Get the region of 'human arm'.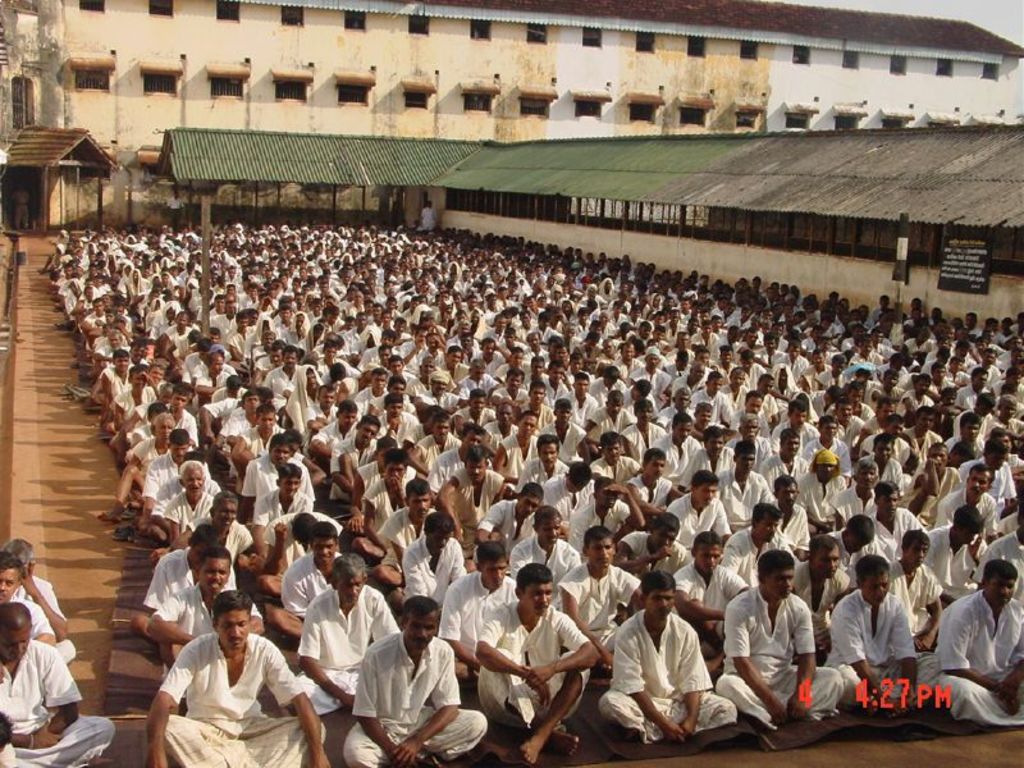
x1=721 y1=564 x2=751 y2=607.
